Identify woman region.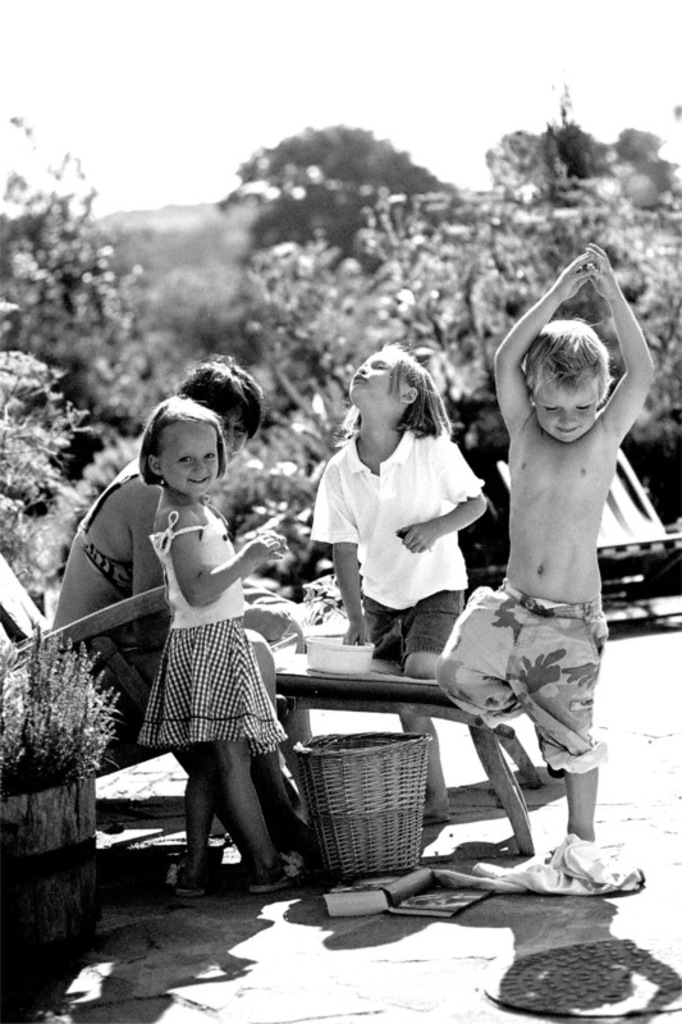
Region: BBox(52, 357, 308, 859).
